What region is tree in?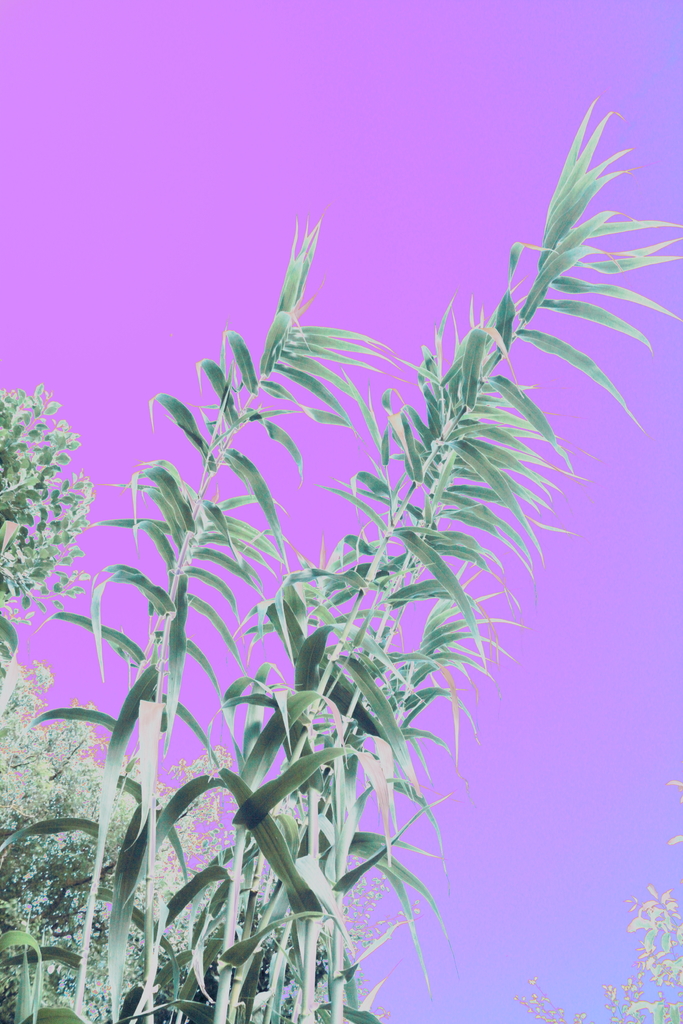
bbox=(0, 88, 682, 1017).
